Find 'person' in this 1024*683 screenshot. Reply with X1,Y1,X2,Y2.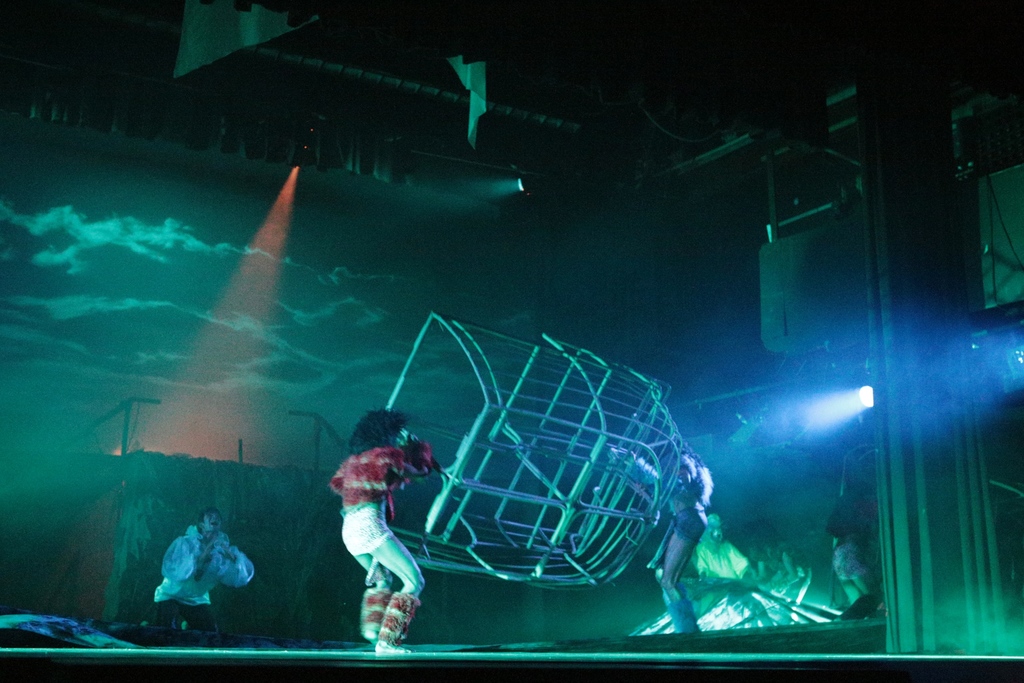
140,504,257,630.
